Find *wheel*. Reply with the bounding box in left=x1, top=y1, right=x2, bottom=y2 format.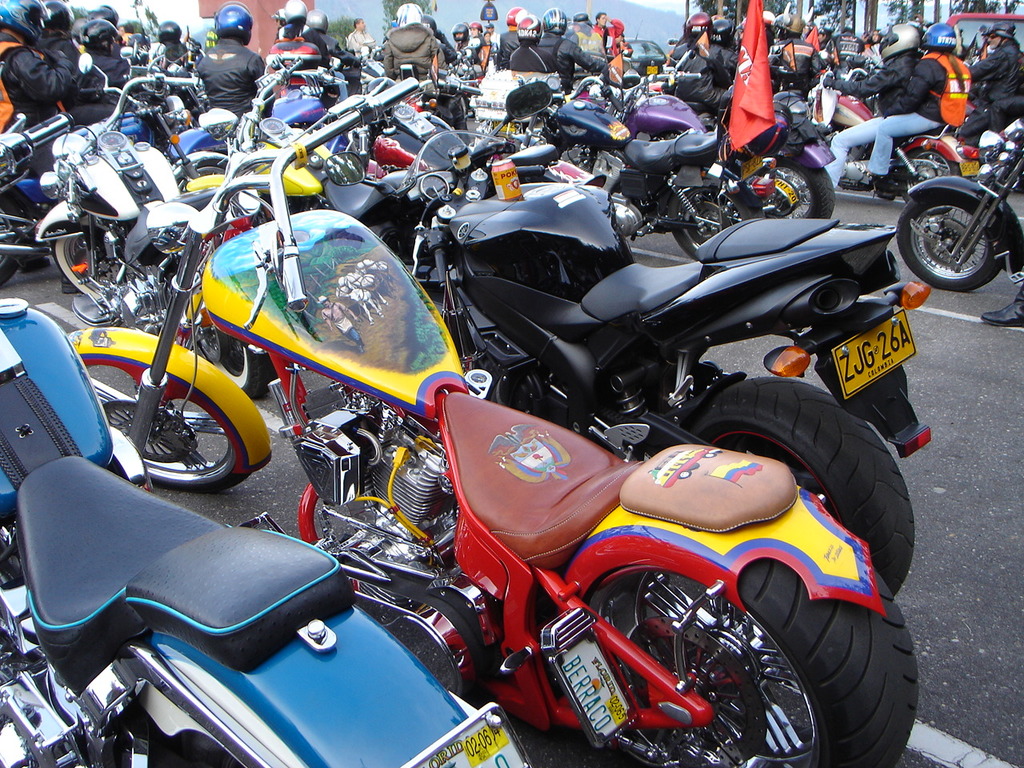
left=910, top=169, right=1012, bottom=274.
